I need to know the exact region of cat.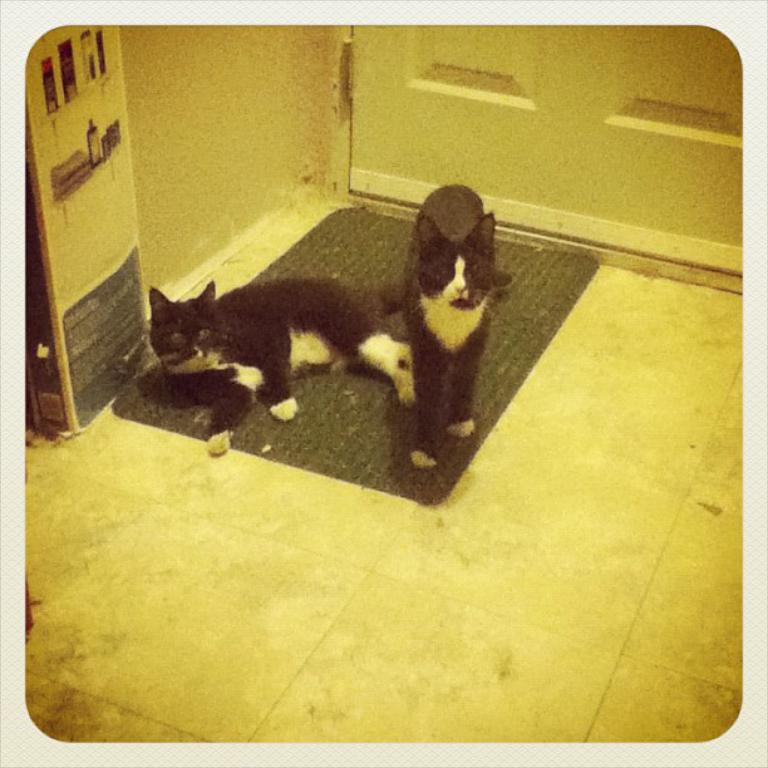
Region: <box>408,182,515,468</box>.
